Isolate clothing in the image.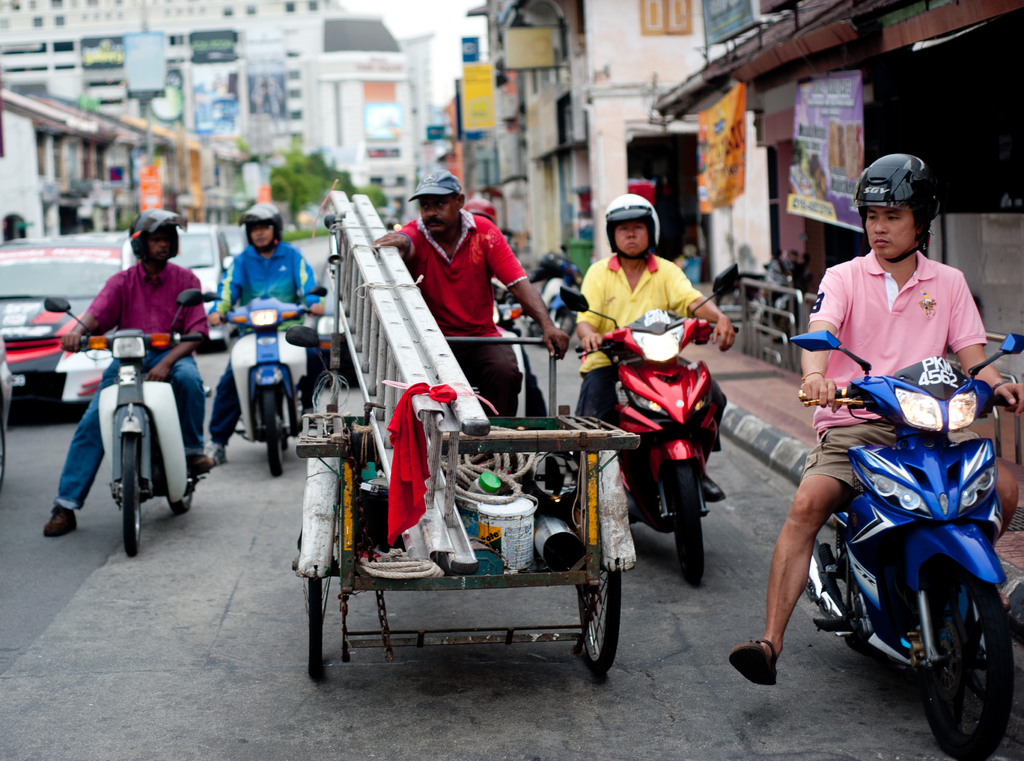
Isolated region: [574,243,695,426].
